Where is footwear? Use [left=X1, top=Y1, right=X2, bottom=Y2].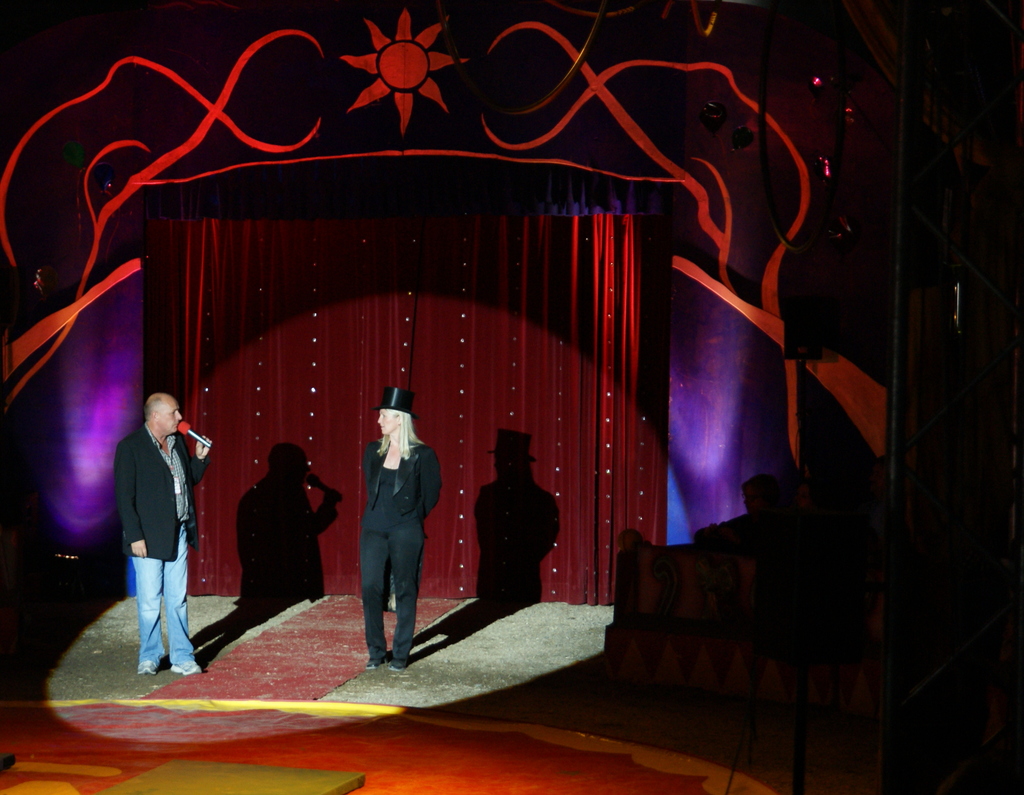
[left=367, top=665, right=380, bottom=673].
